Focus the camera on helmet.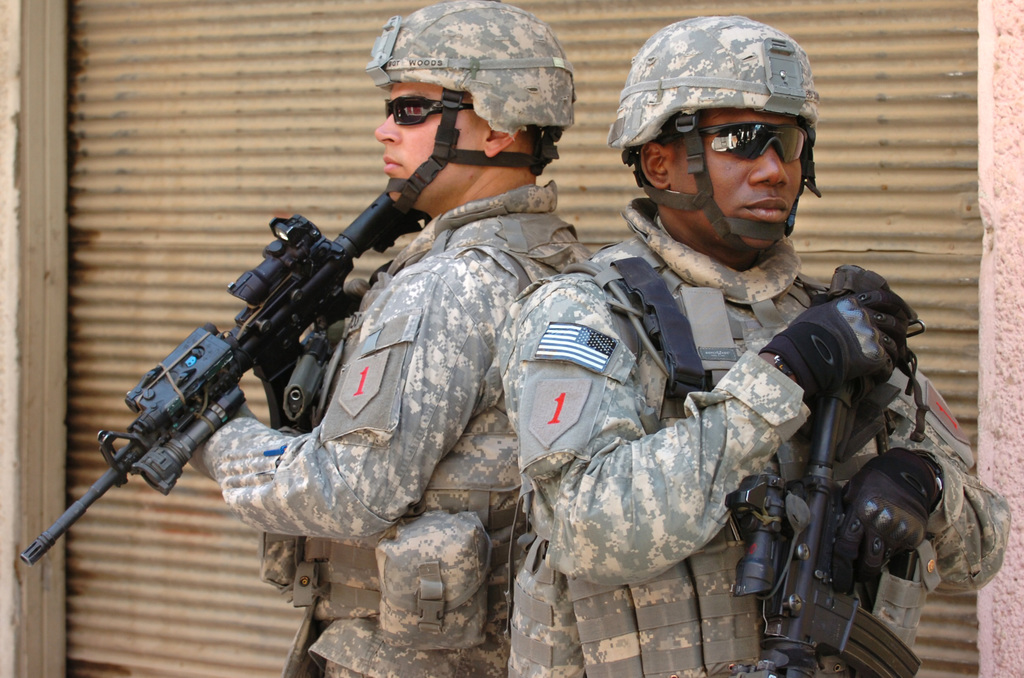
Focus region: Rect(606, 24, 821, 259).
